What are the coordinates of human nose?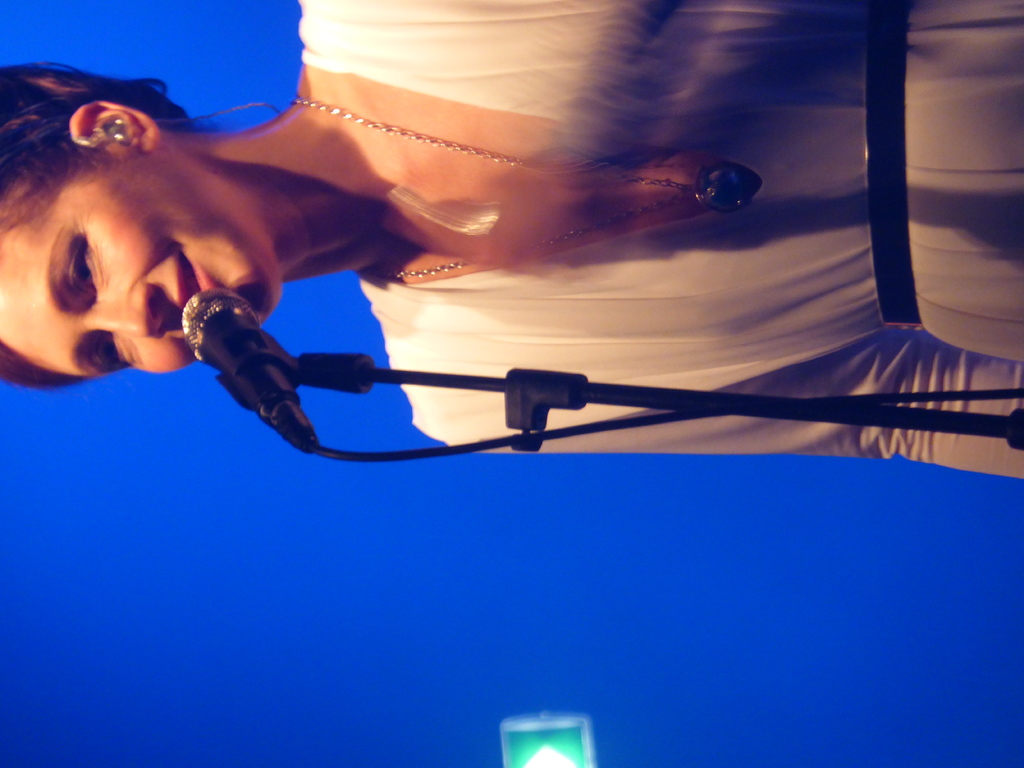
rect(77, 284, 162, 347).
